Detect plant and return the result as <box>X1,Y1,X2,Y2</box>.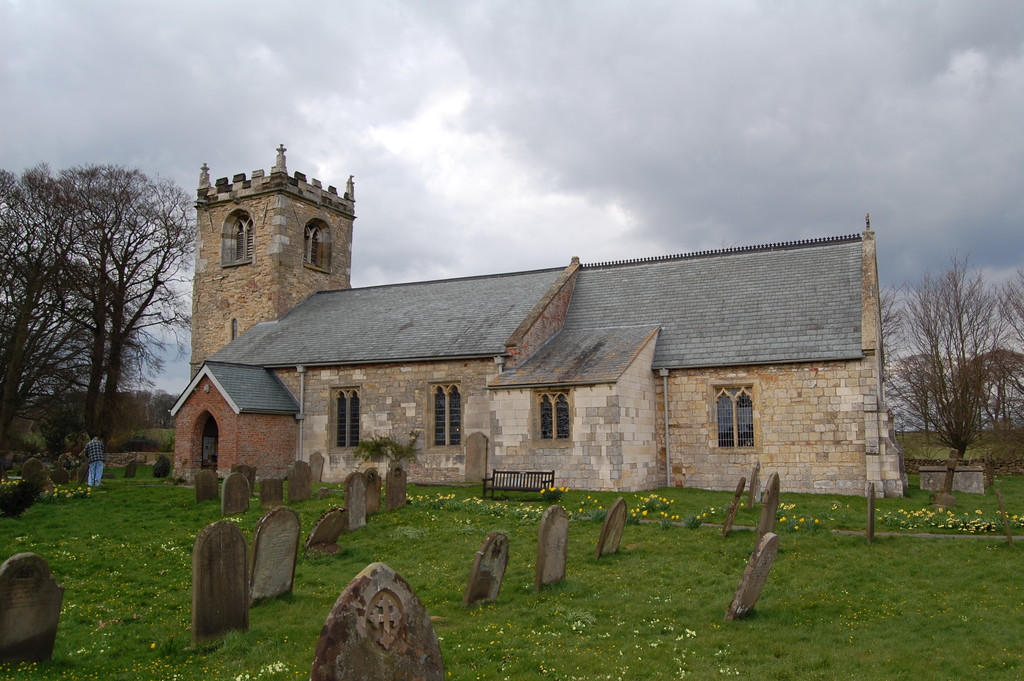
<box>1,472,1023,680</box>.
